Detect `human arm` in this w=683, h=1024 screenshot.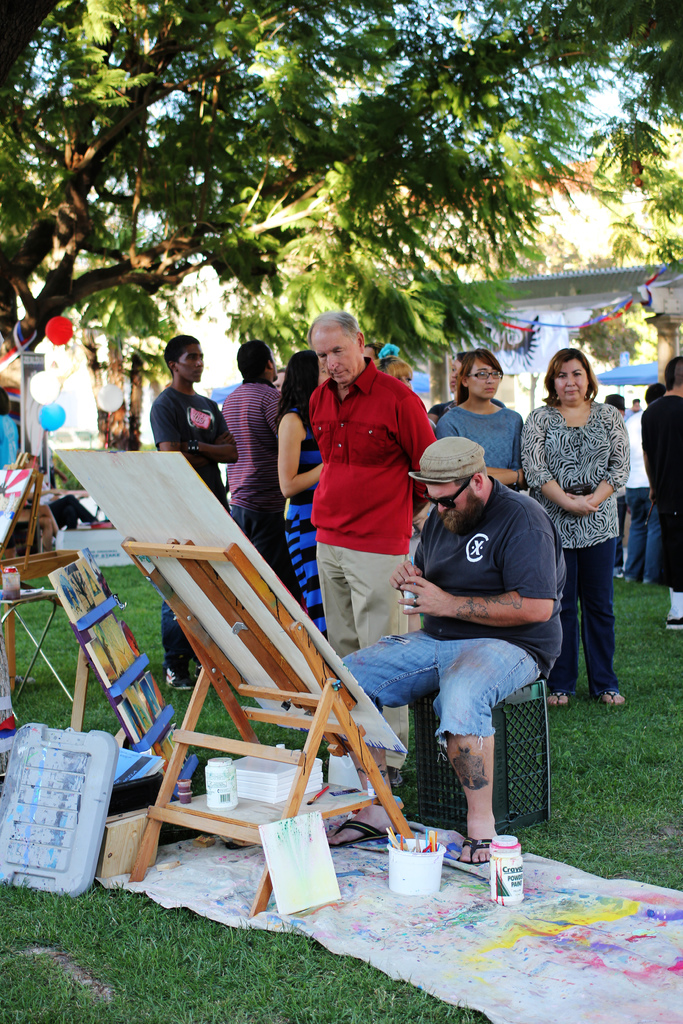
Detection: <bbox>181, 397, 243, 476</bbox>.
